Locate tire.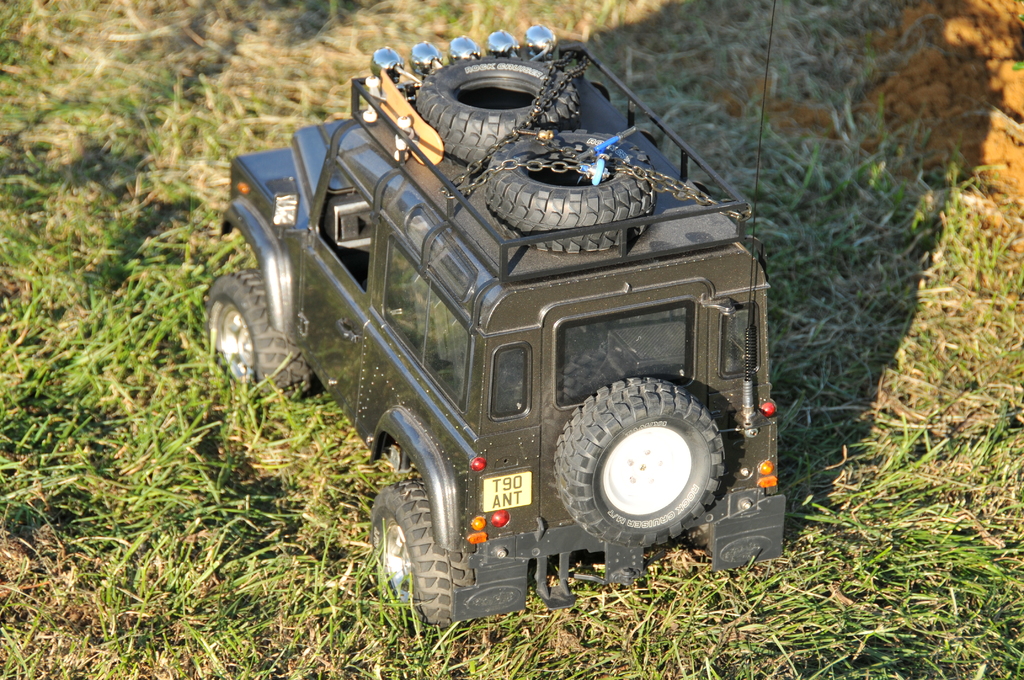
Bounding box: 203/257/301/409.
